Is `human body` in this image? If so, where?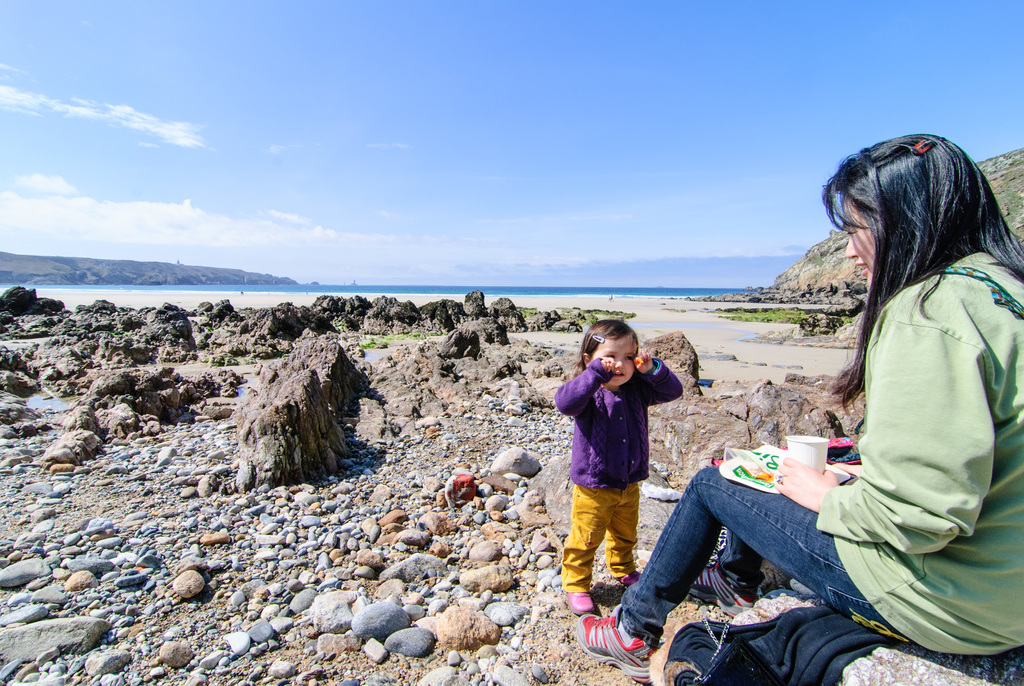
Yes, at 550 319 683 619.
